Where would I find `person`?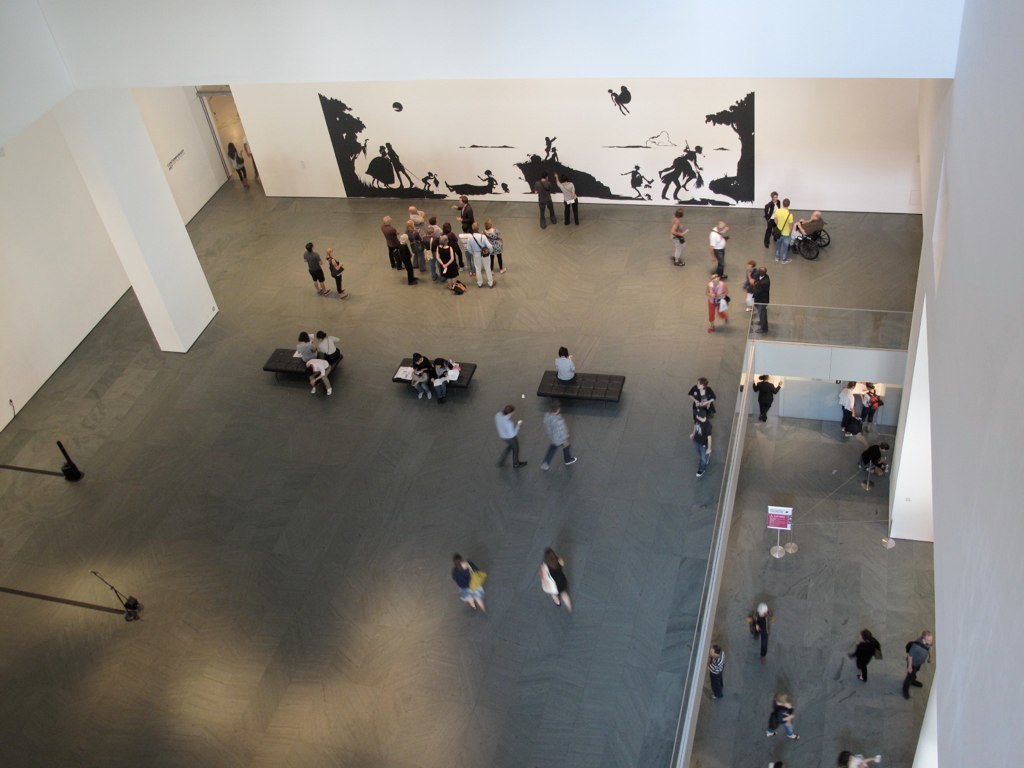
At (669,208,689,264).
